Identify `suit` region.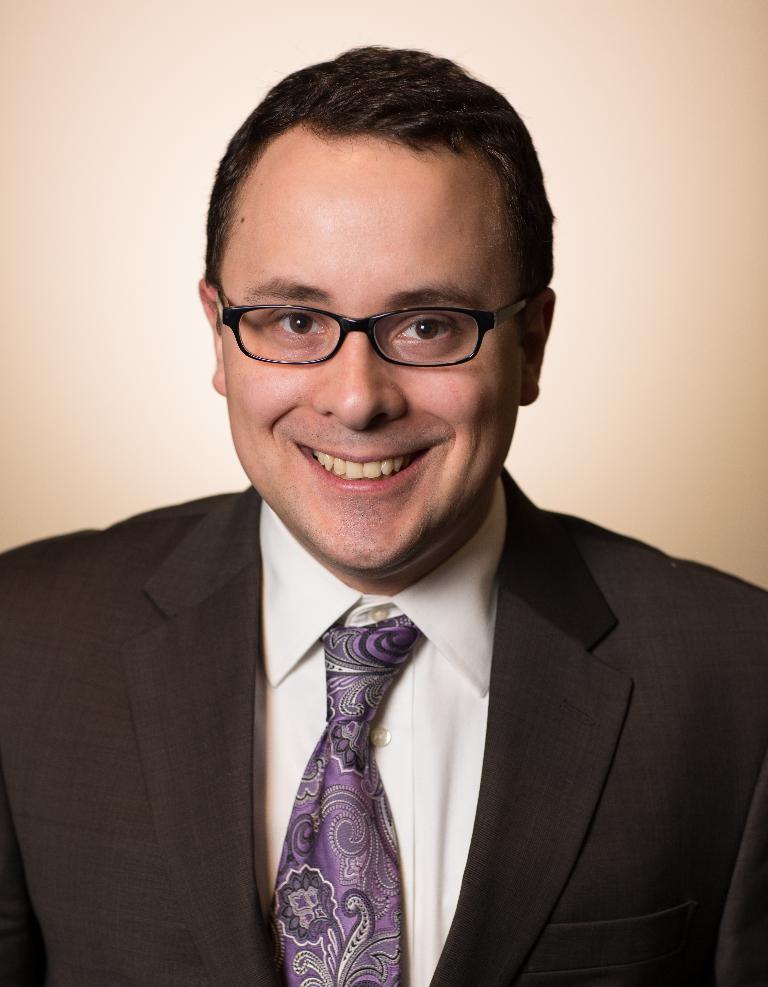
Region: <bbox>42, 273, 734, 983</bbox>.
